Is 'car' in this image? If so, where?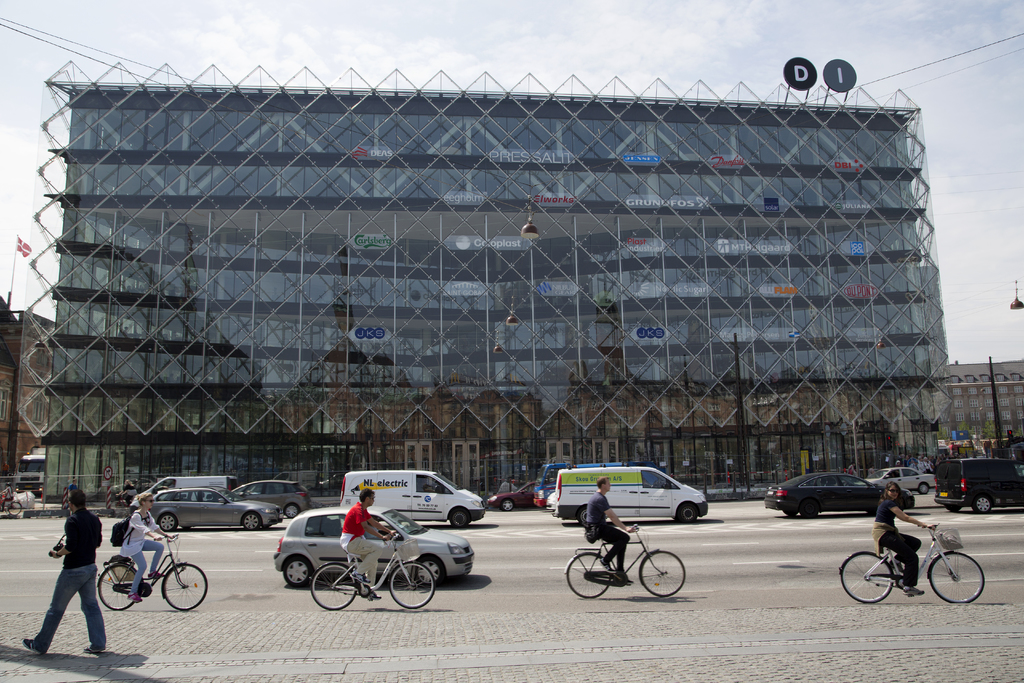
Yes, at [856, 466, 936, 495].
